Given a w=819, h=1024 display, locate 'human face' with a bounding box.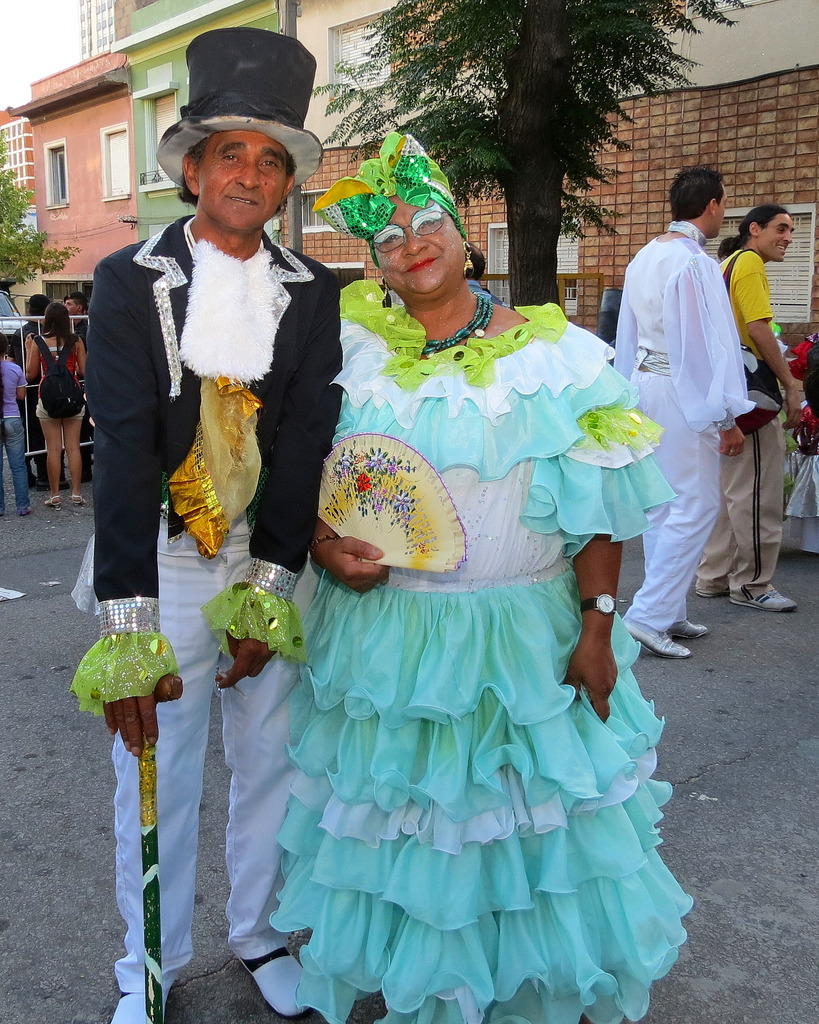
Located: select_region(761, 218, 795, 263).
